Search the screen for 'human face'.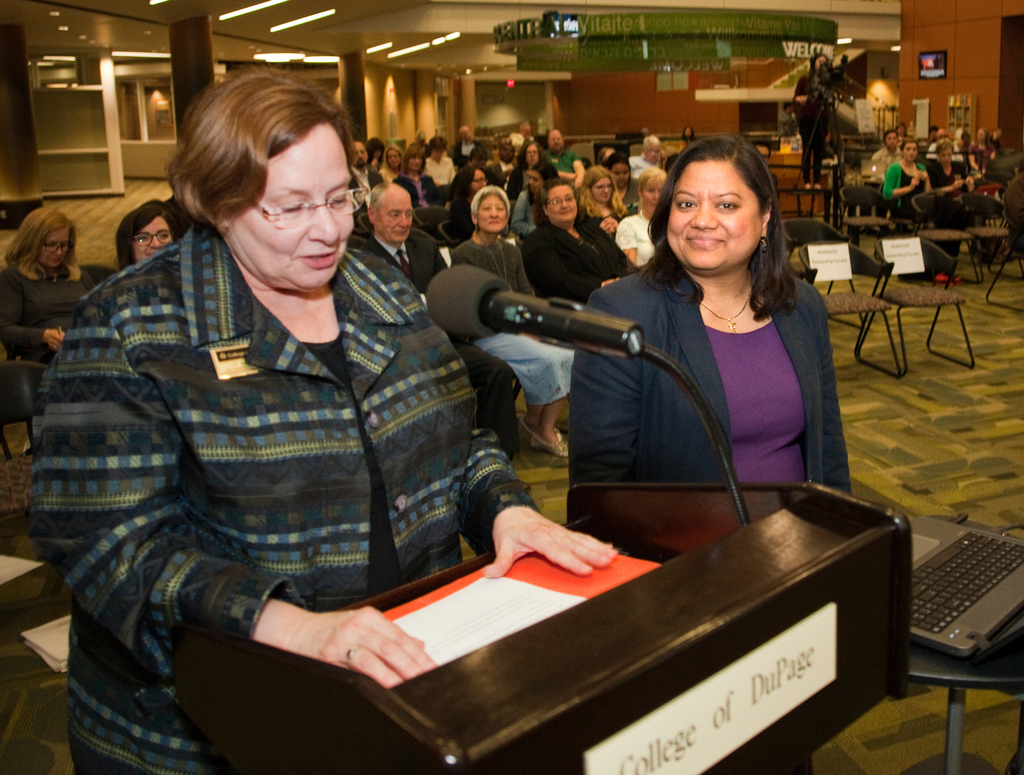
Found at x1=665, y1=160, x2=769, y2=272.
